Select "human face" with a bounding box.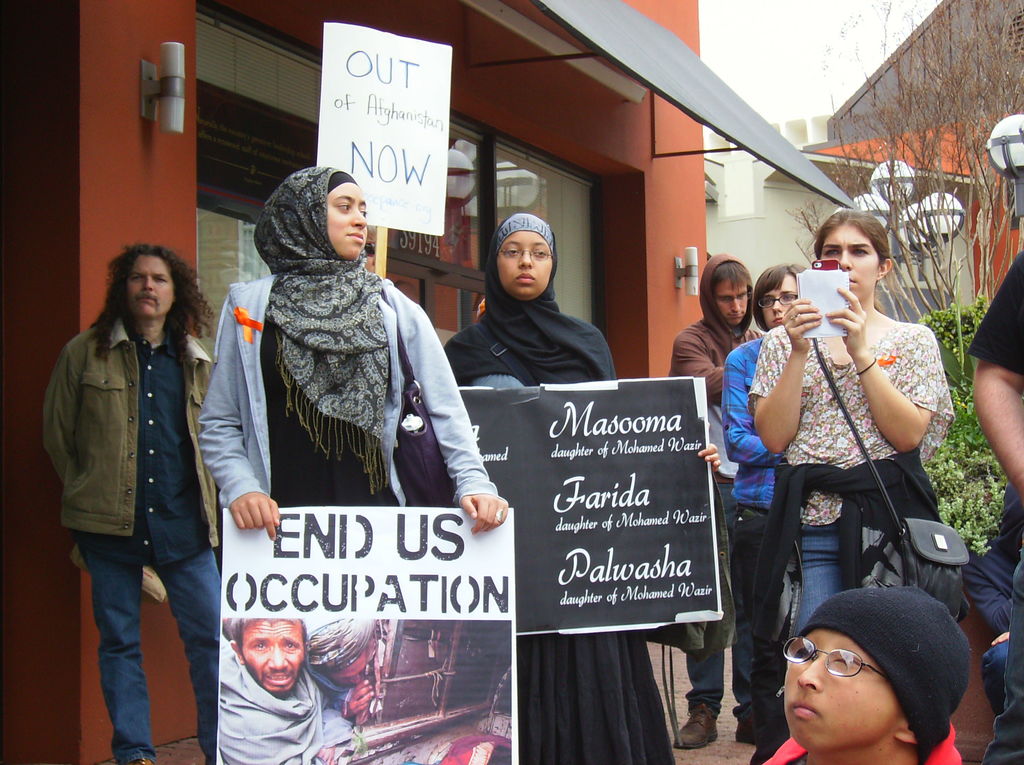
region(714, 278, 749, 323).
